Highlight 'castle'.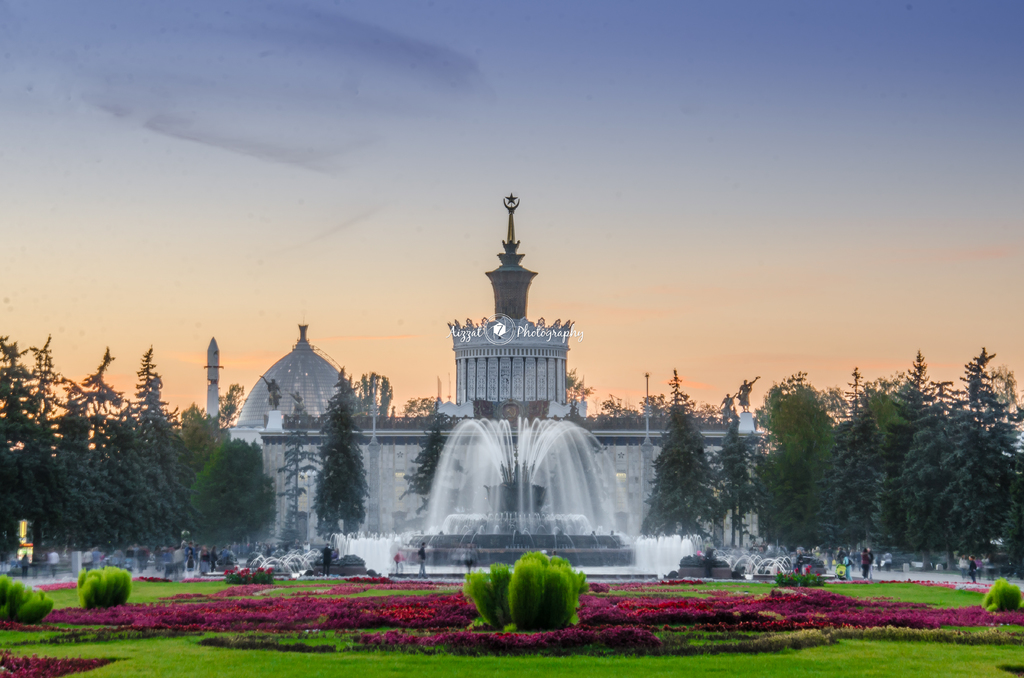
Highlighted region: (x1=119, y1=188, x2=780, y2=575).
